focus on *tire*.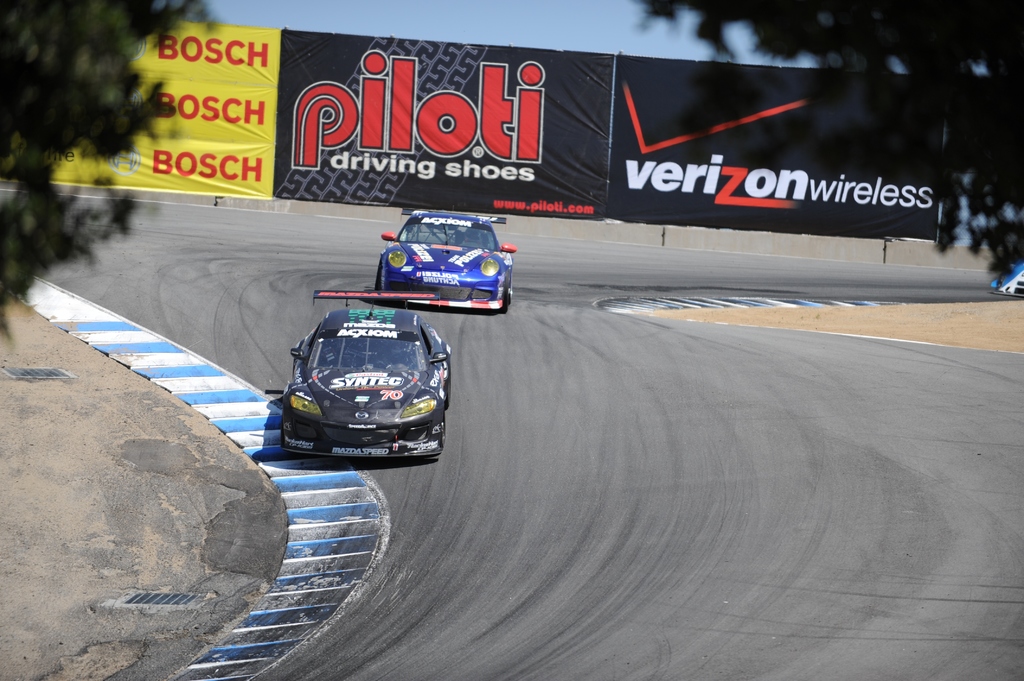
Focused at crop(441, 362, 454, 410).
